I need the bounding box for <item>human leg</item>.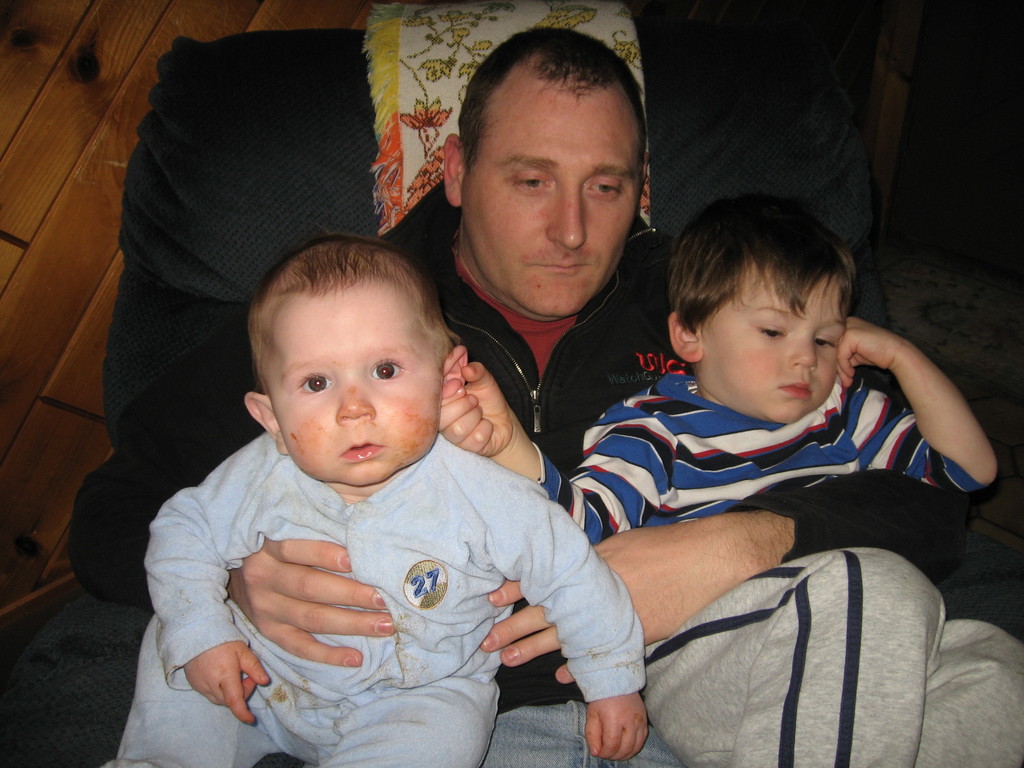
Here it is: (131, 616, 266, 767).
